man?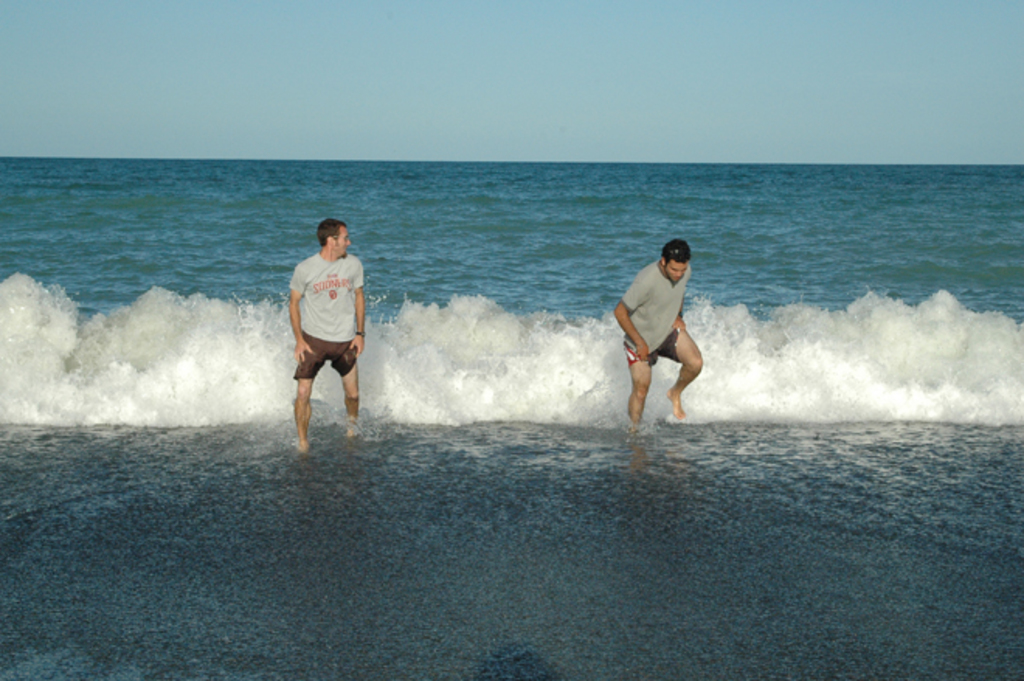
(611,240,703,431)
